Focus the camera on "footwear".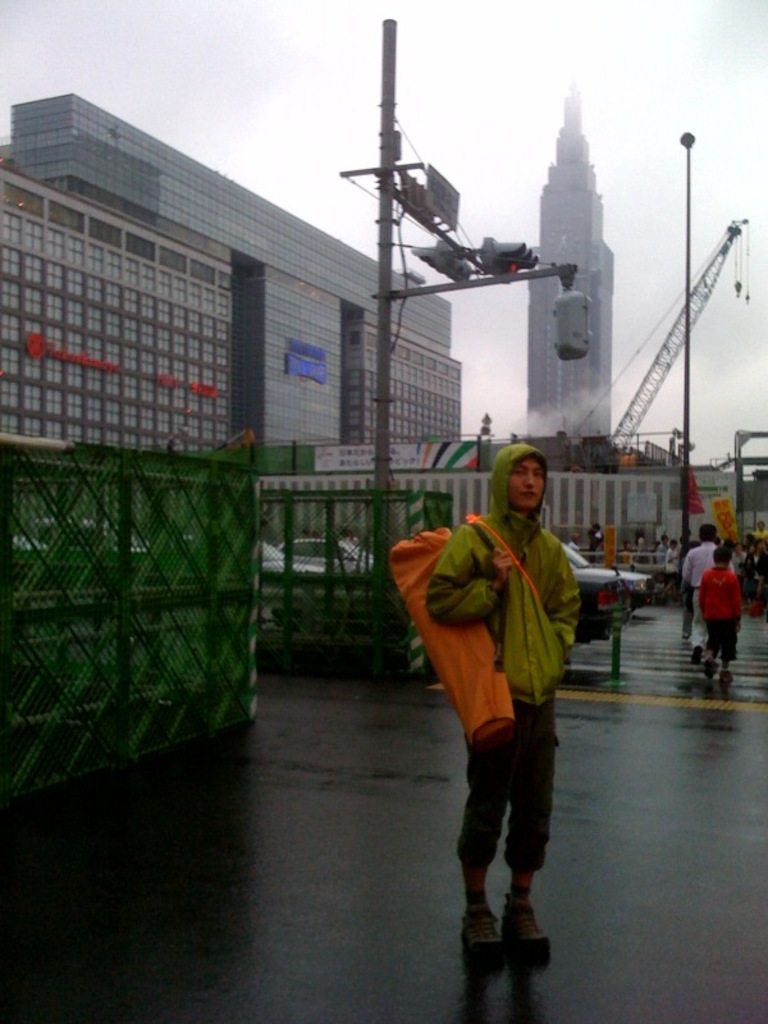
Focus region: [719, 669, 732, 691].
